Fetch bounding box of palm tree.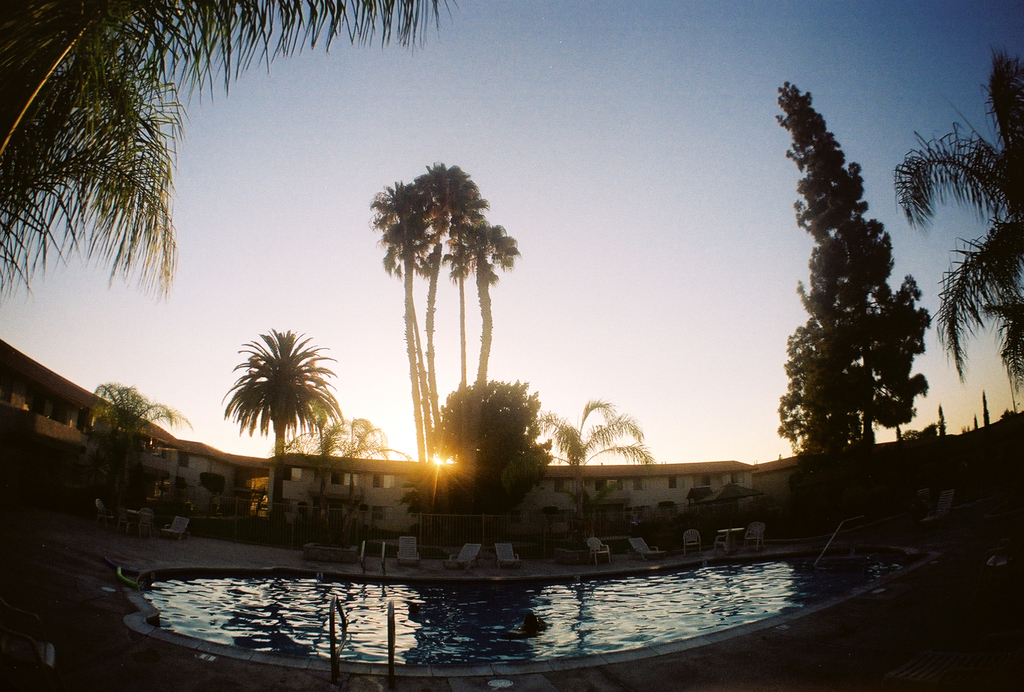
Bbox: bbox(892, 50, 1023, 383).
